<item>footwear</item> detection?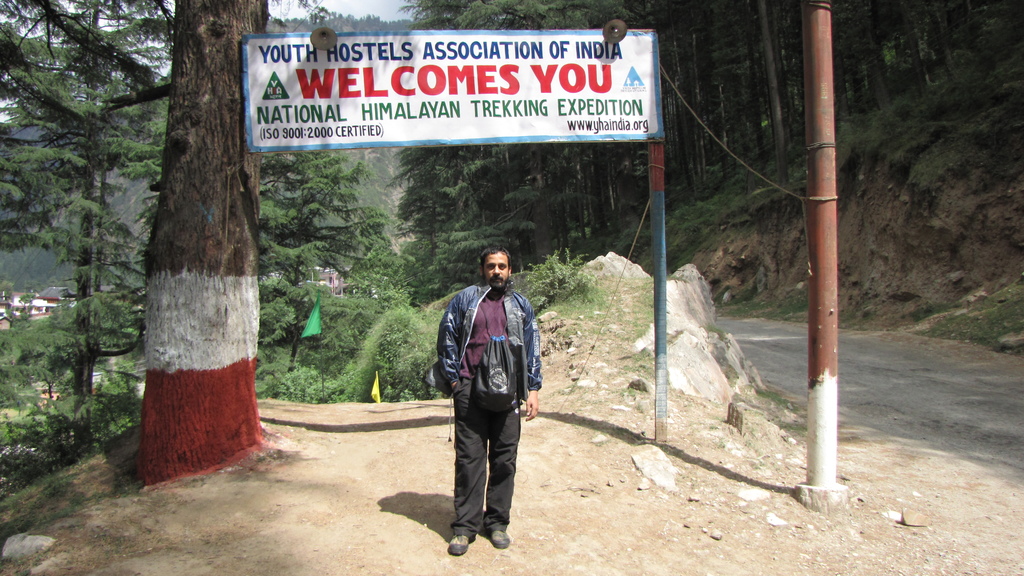
rect(446, 535, 472, 555)
